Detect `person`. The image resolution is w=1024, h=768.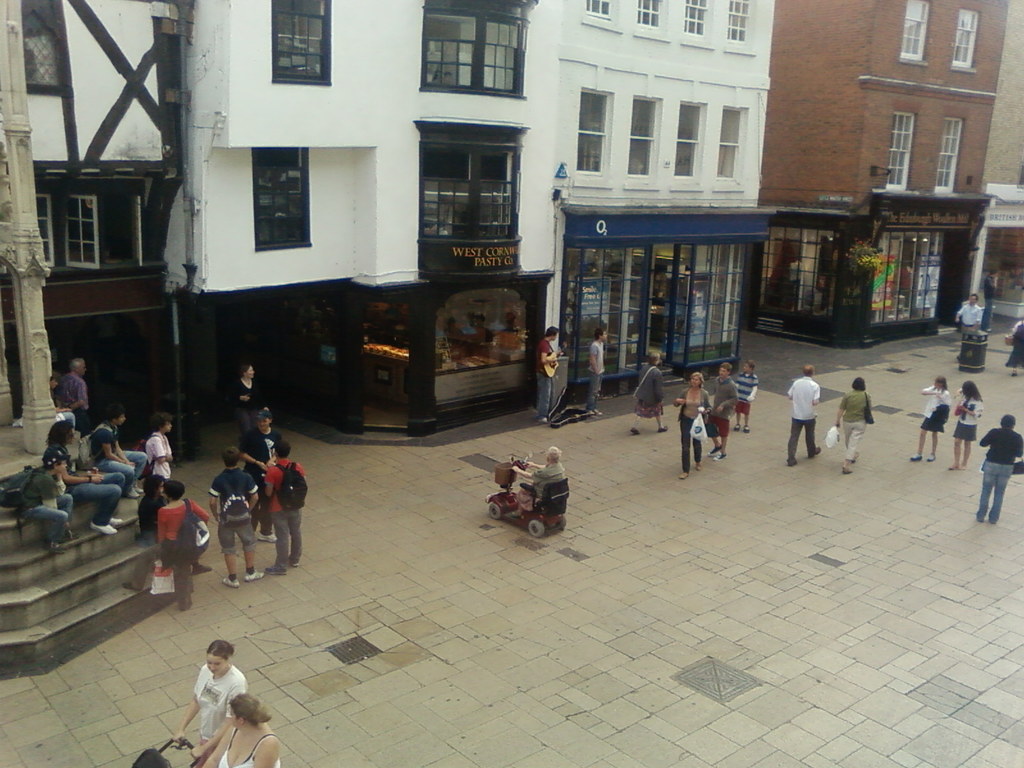
<region>783, 368, 821, 468</region>.
